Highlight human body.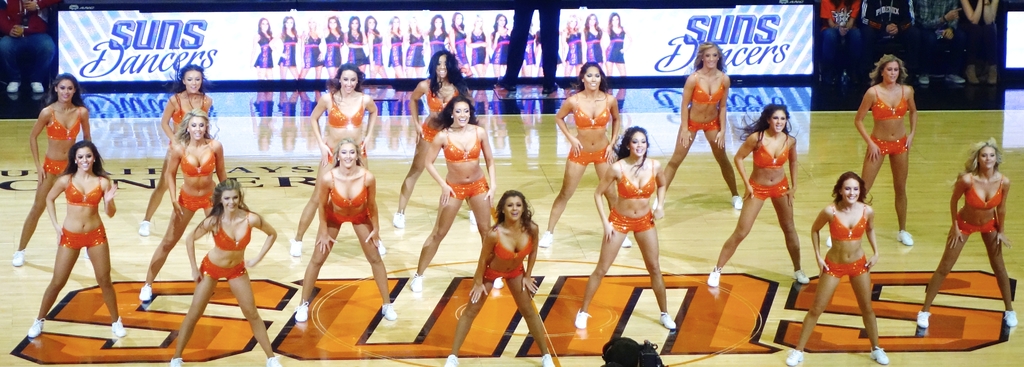
Highlighted region: BBox(605, 10, 627, 76).
